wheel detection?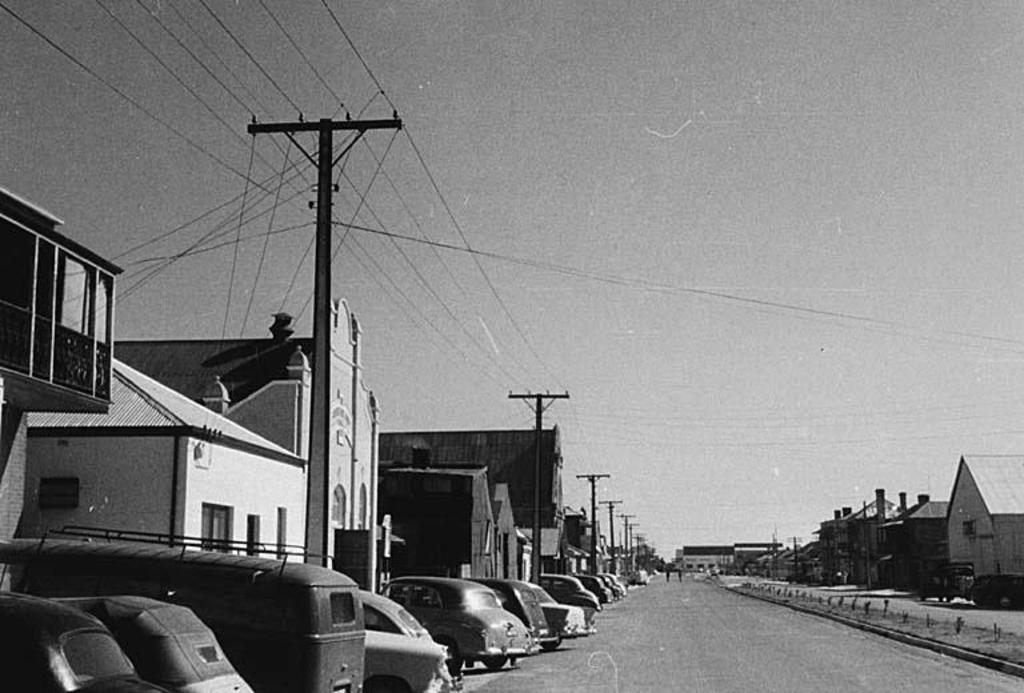
[483,657,507,664]
